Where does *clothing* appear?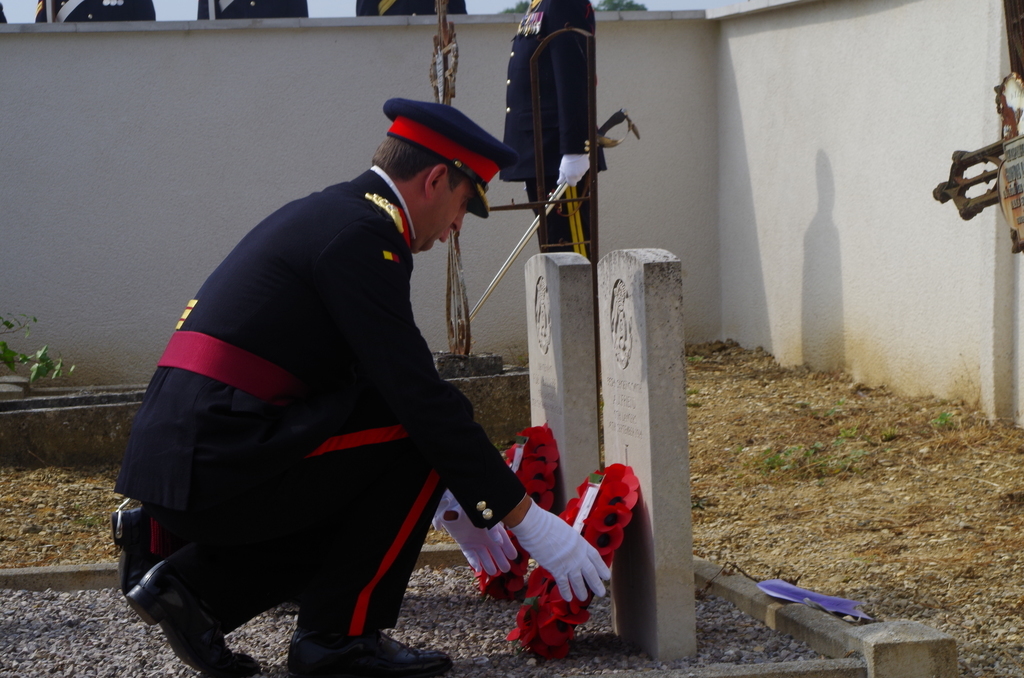
Appears at 113/166/528/639.
